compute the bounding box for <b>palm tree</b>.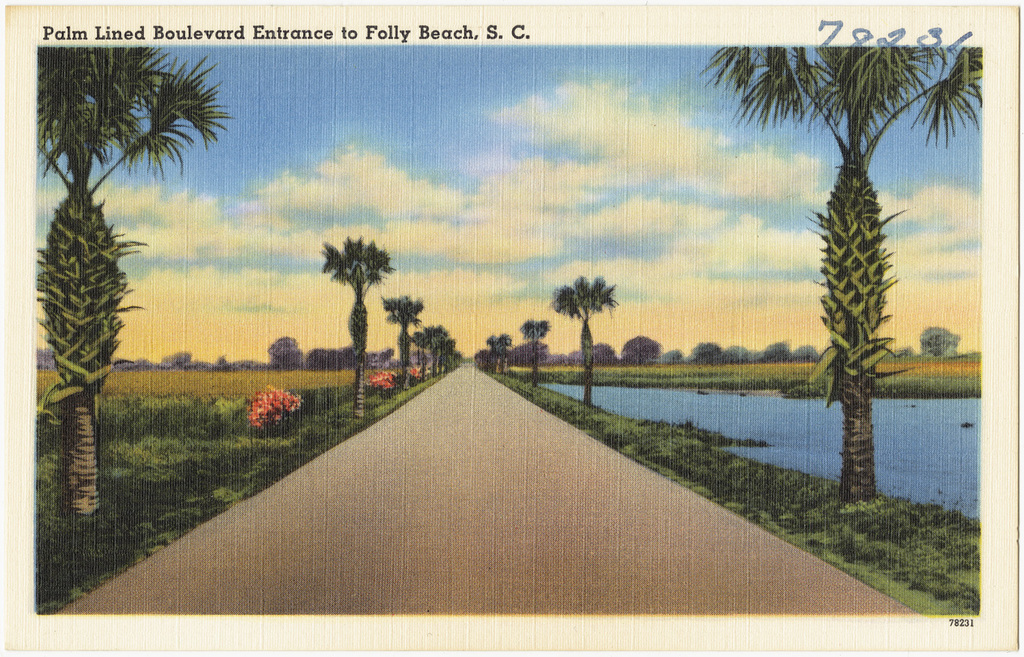
box=[389, 295, 412, 389].
